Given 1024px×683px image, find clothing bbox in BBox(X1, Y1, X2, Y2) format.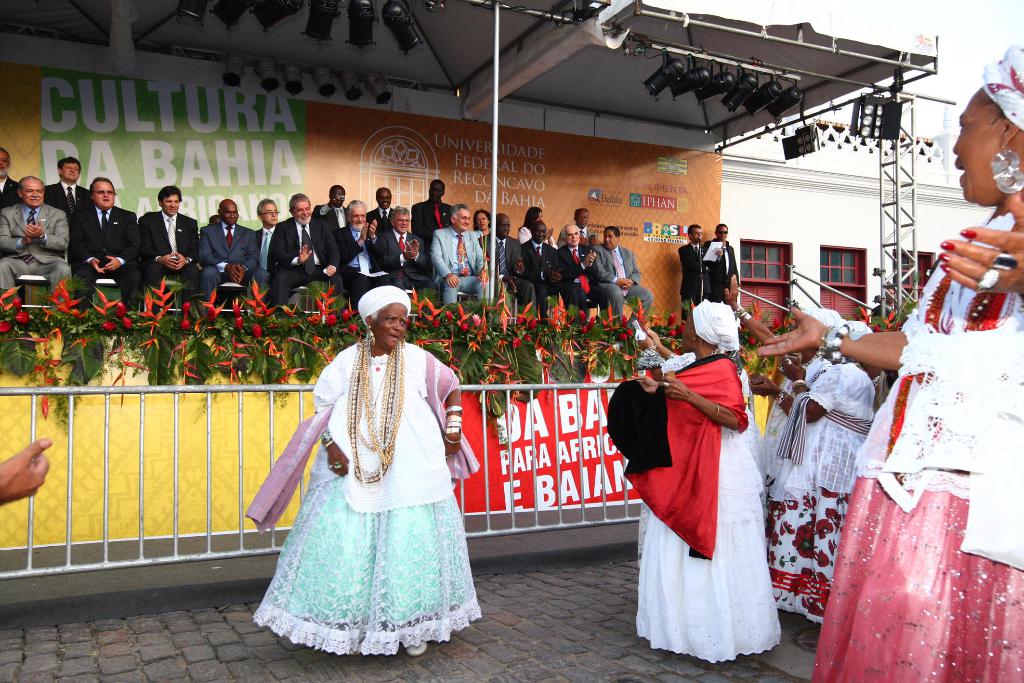
BBox(469, 226, 488, 241).
